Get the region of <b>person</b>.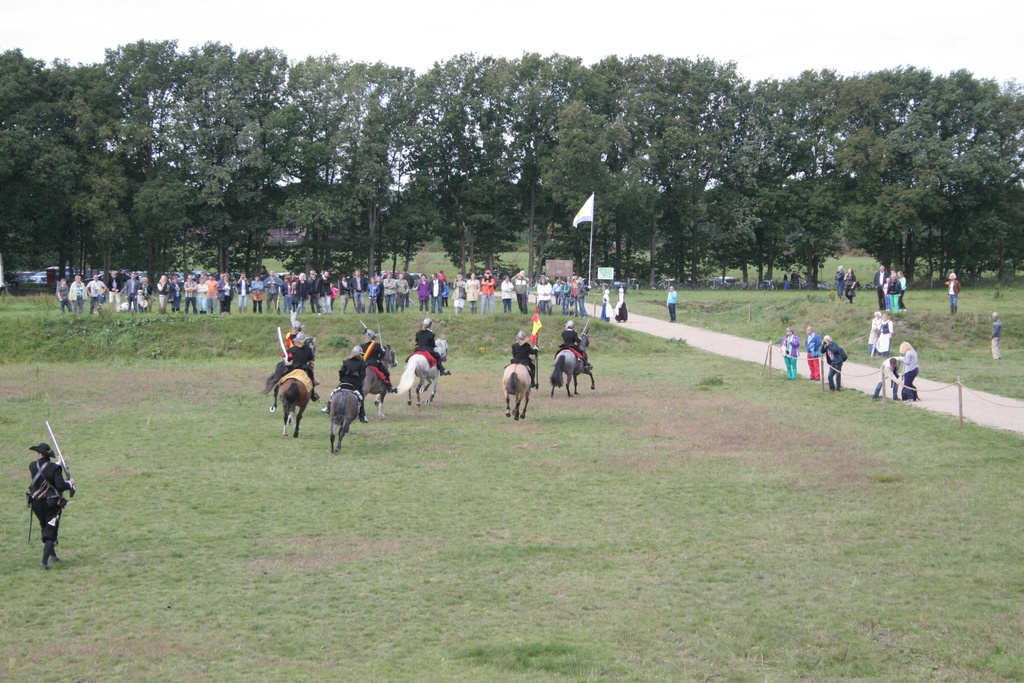
{"x1": 668, "y1": 284, "x2": 680, "y2": 320}.
